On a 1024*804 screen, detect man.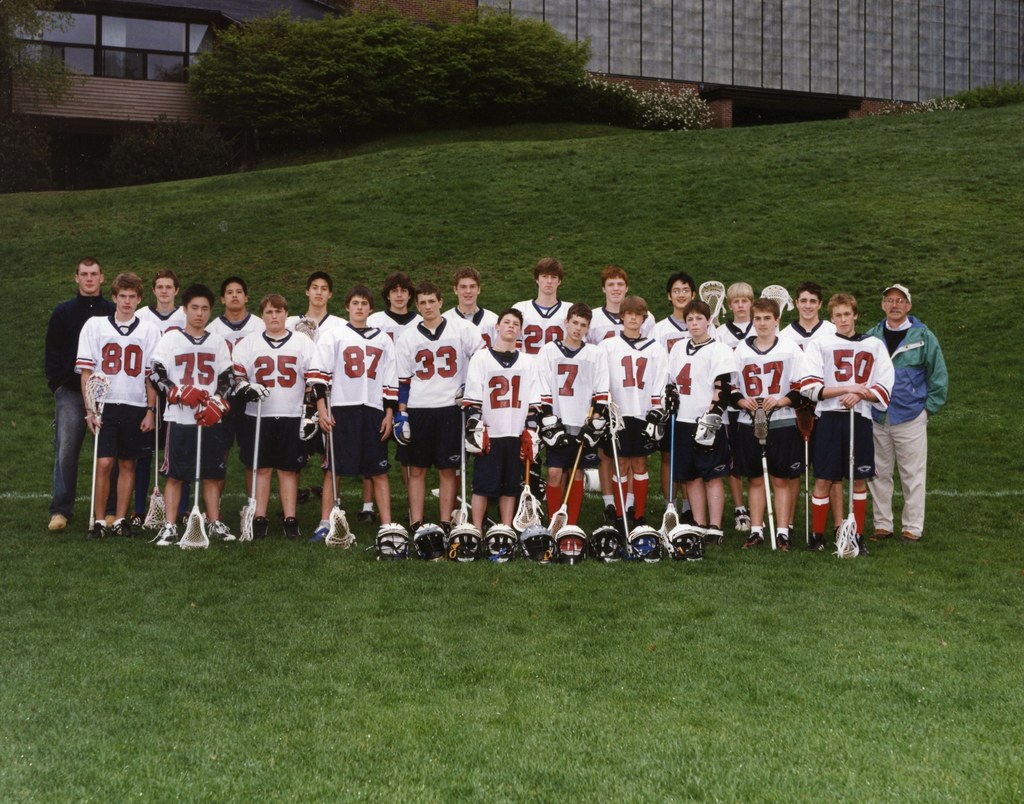
bbox=[46, 245, 109, 521].
